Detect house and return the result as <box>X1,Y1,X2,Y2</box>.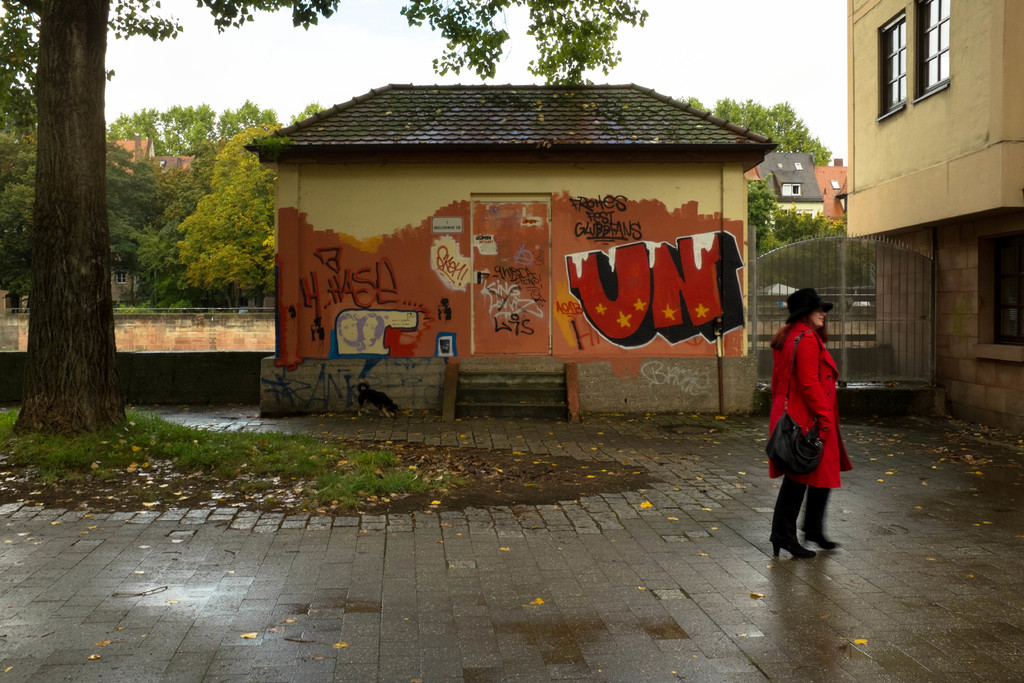
<box>245,86,776,418</box>.
